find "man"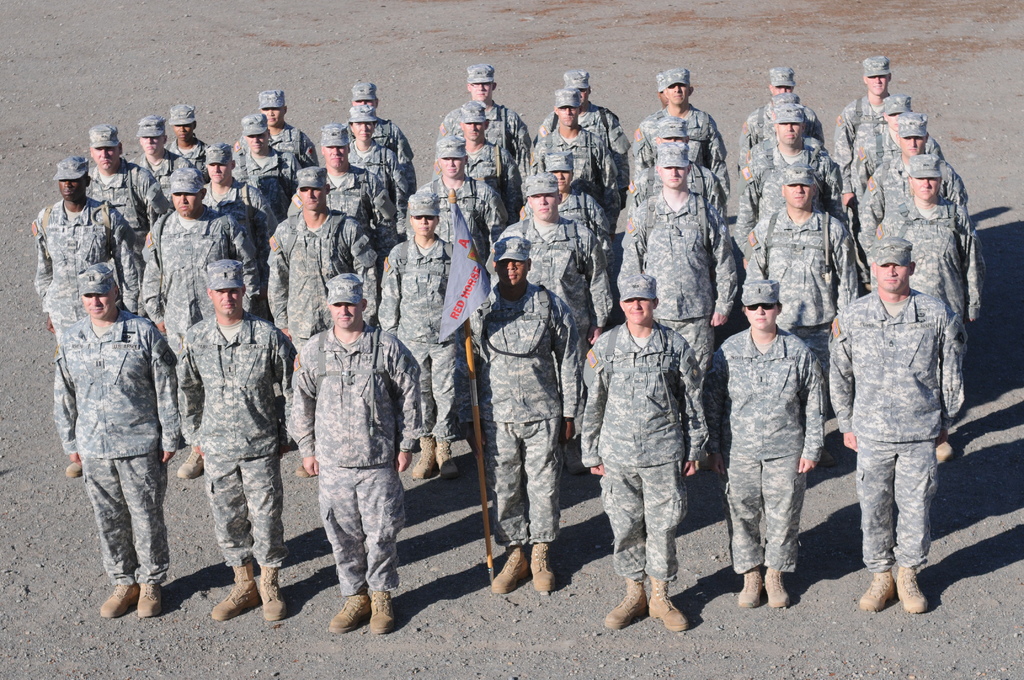
region(90, 127, 158, 214)
